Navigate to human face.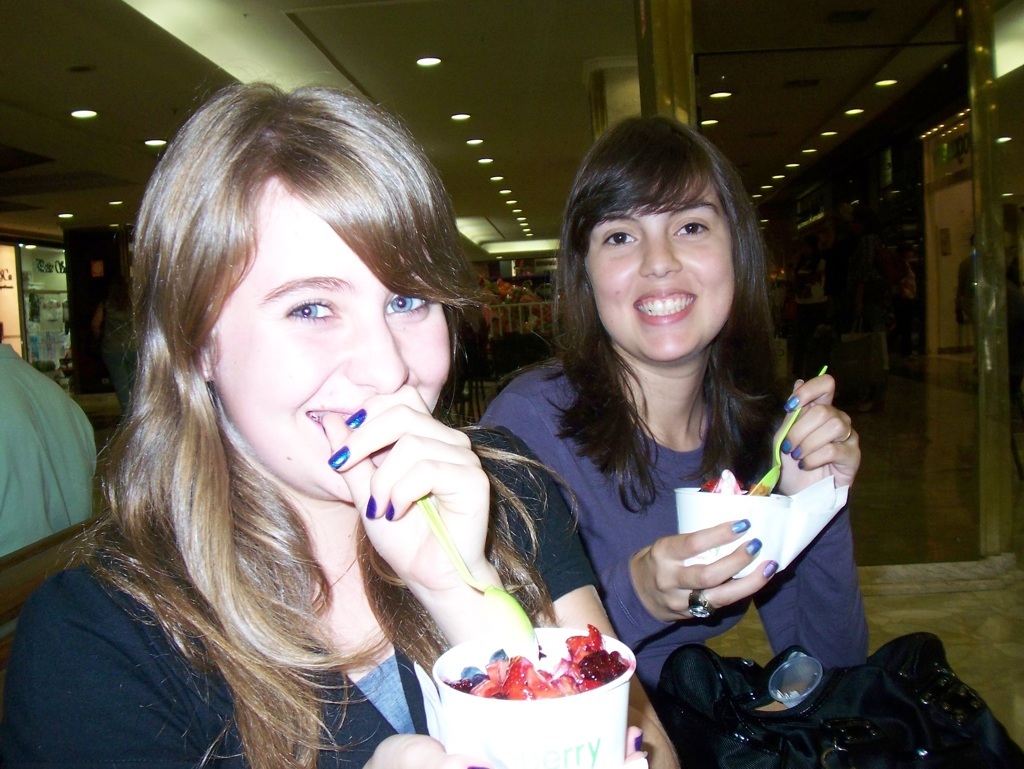
Navigation target: (586,169,736,359).
